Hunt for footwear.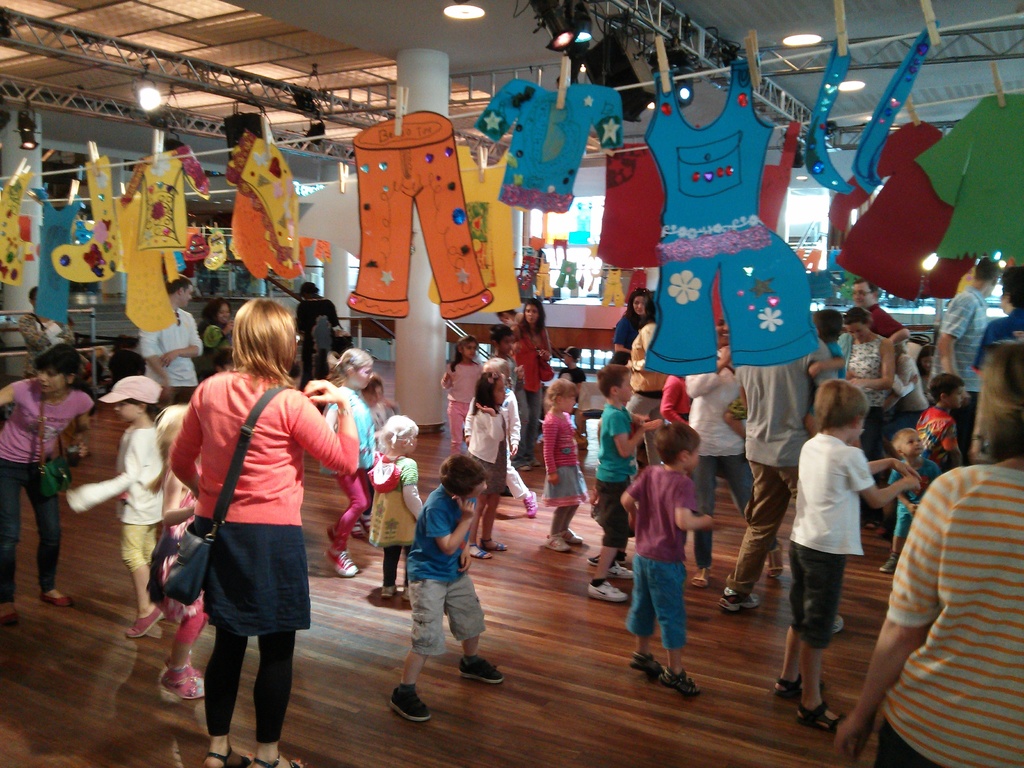
Hunted down at [879,554,903,572].
